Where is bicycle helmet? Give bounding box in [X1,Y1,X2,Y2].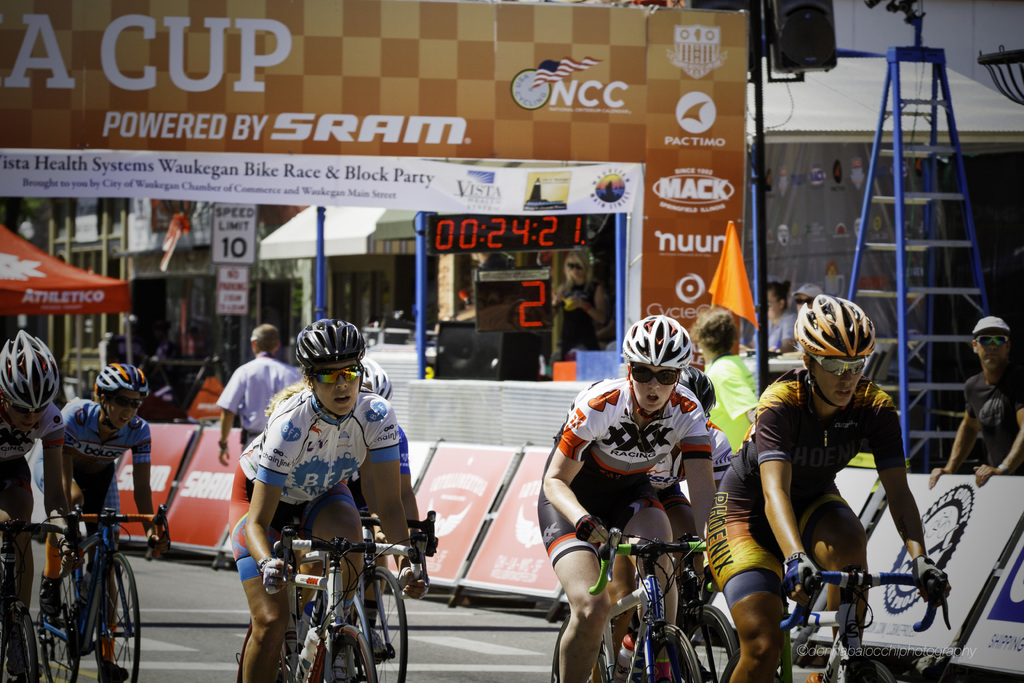
[93,361,148,395].
